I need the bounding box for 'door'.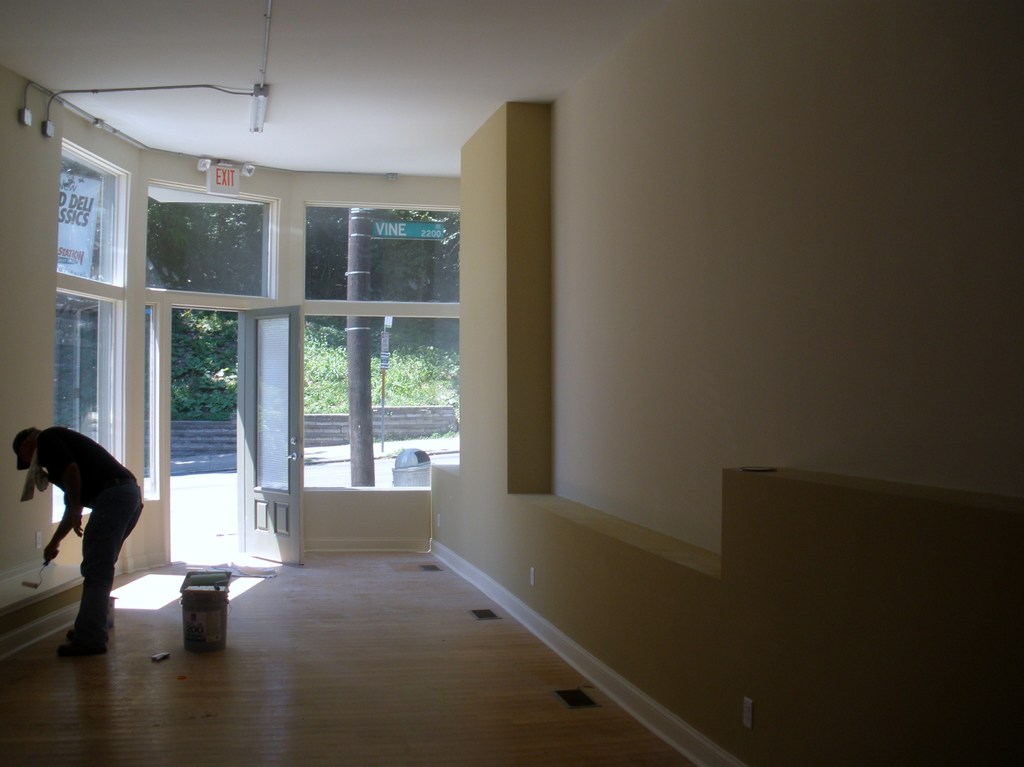
Here it is: 248, 306, 307, 570.
